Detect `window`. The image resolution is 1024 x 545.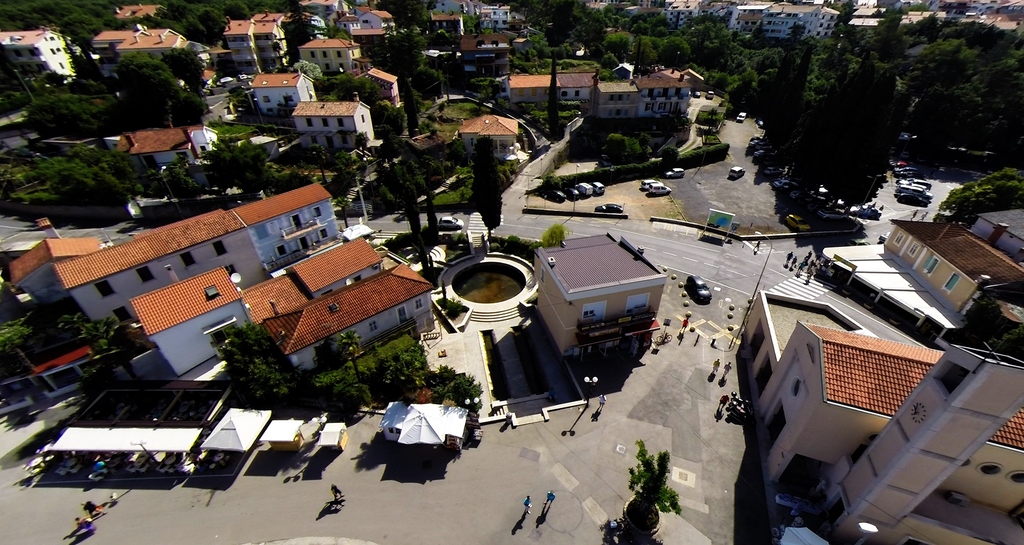
214,242,227,257.
